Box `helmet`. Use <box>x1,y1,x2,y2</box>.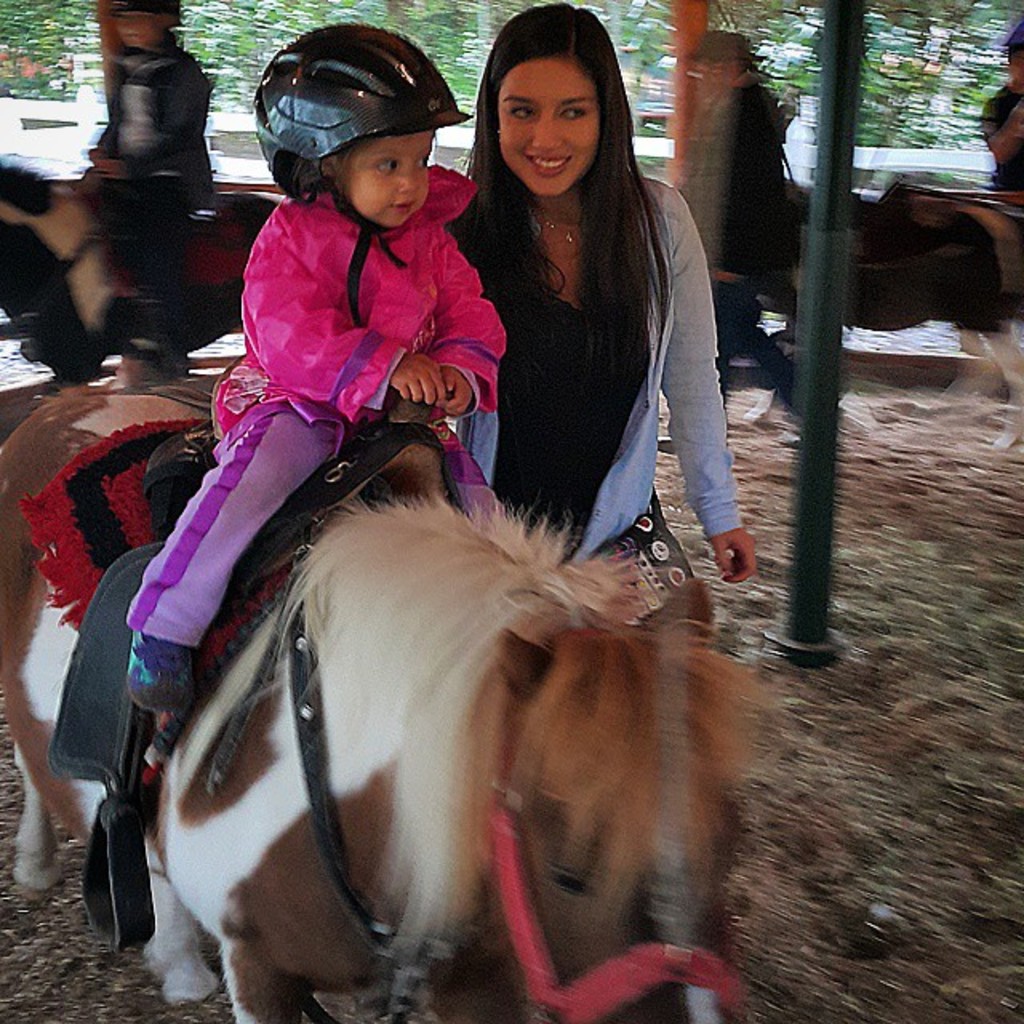
<box>251,30,430,197</box>.
